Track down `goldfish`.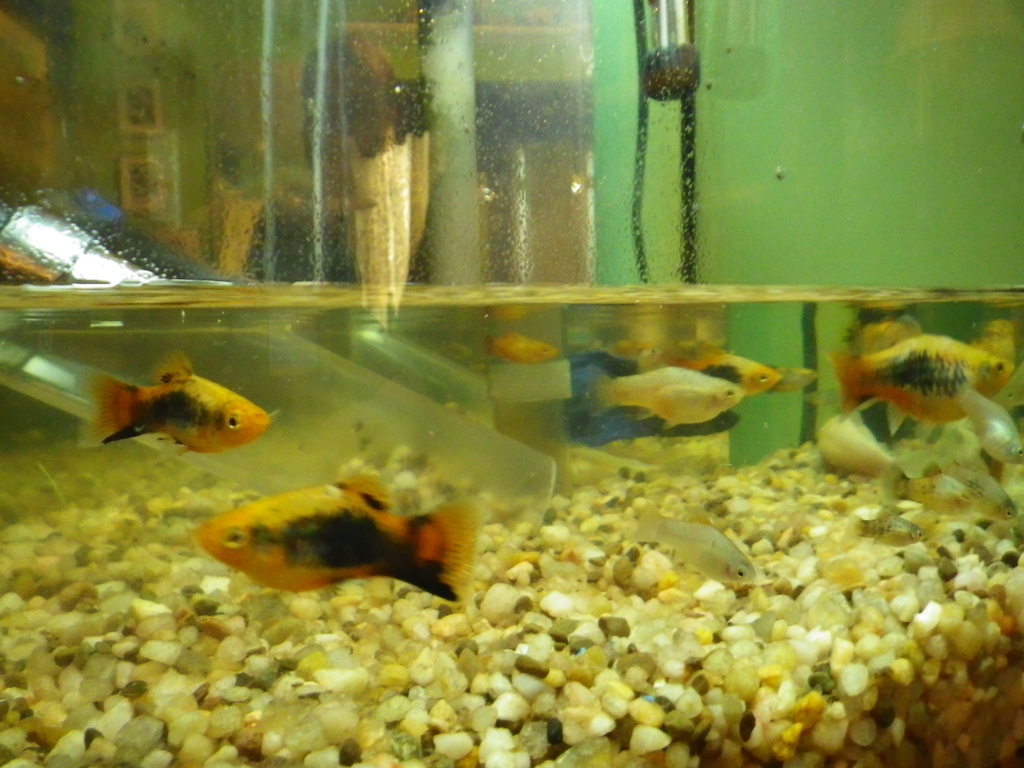
Tracked to pyautogui.locateOnScreen(819, 319, 997, 468).
